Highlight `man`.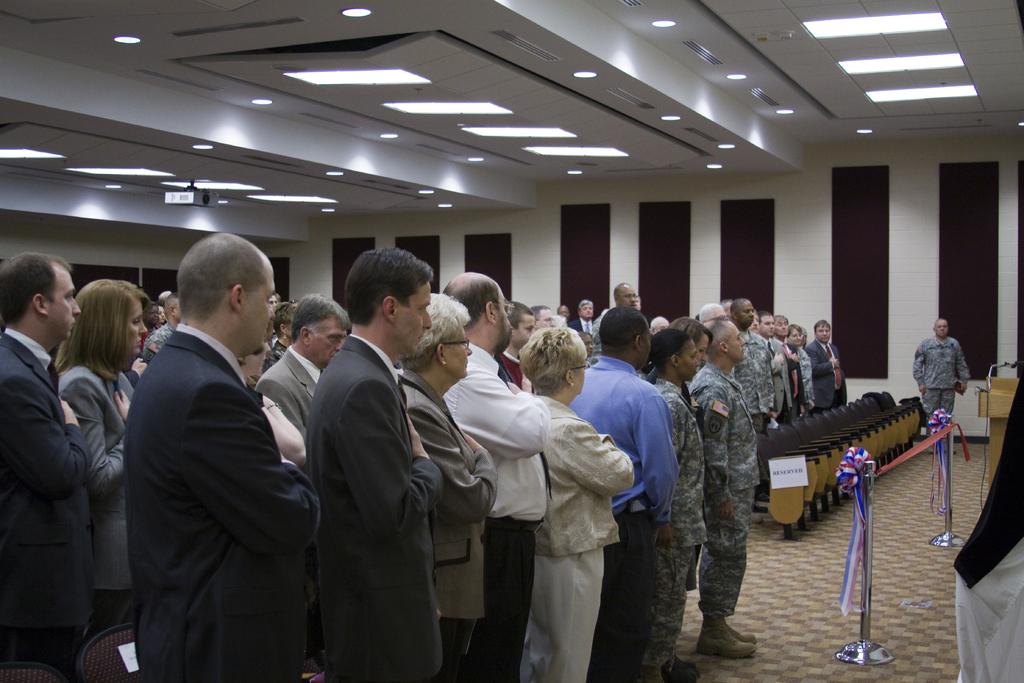
Highlighted region: bbox=(808, 318, 847, 411).
